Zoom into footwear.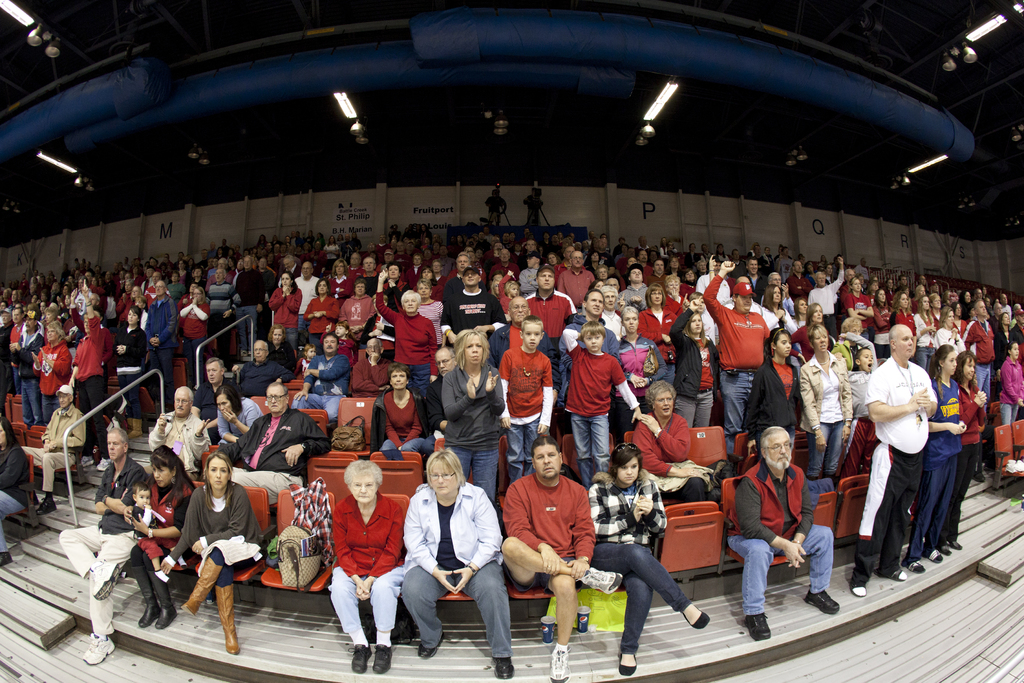
Zoom target: 804, 586, 840, 614.
